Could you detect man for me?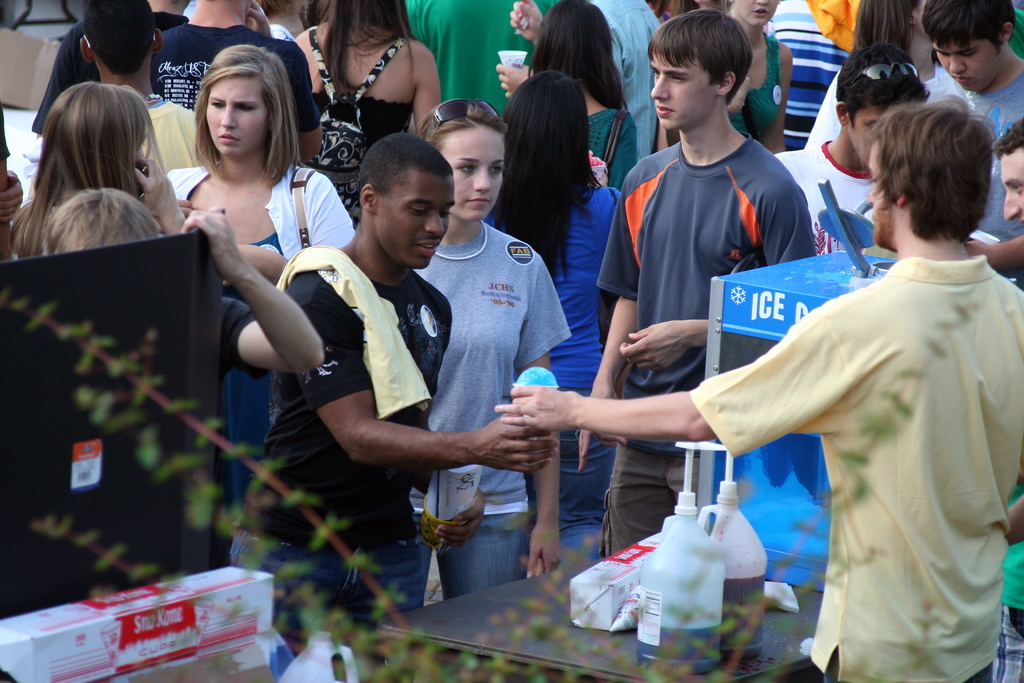
Detection result: 773/42/938/258.
